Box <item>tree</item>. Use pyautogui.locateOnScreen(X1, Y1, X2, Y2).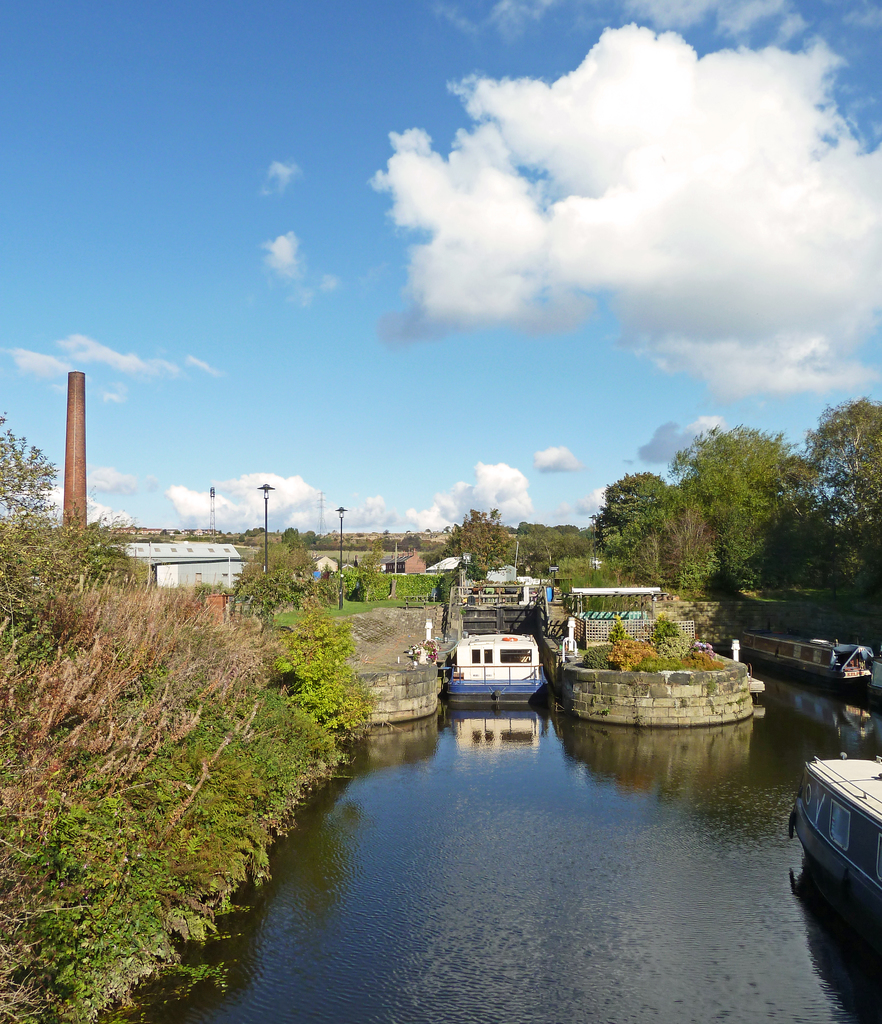
pyautogui.locateOnScreen(670, 437, 819, 603).
